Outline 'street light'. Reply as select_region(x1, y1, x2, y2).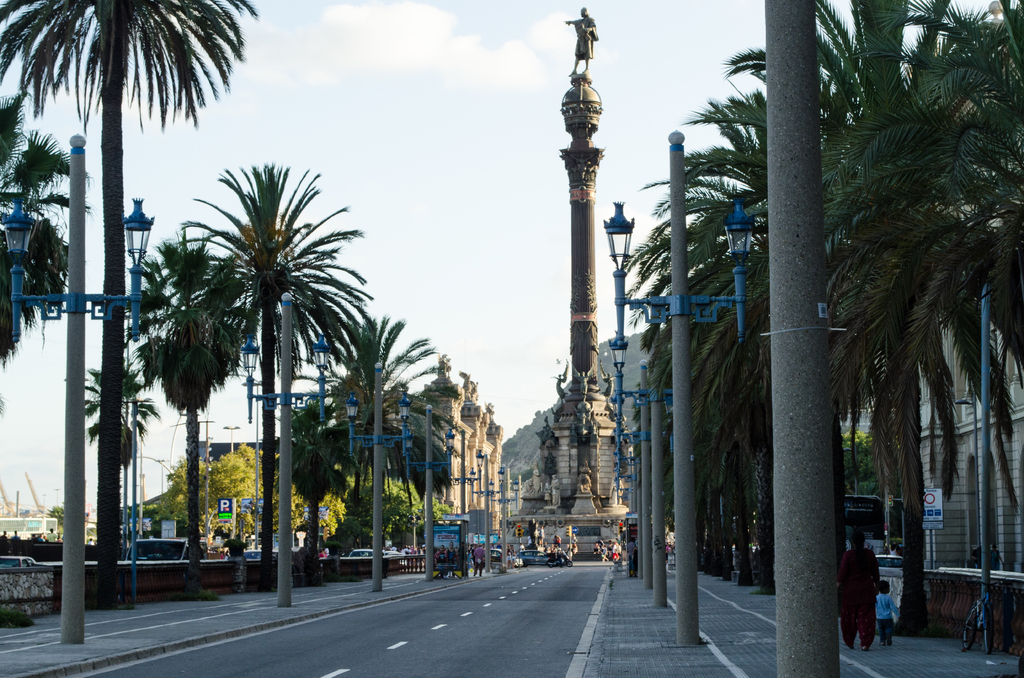
select_region(226, 426, 237, 457).
